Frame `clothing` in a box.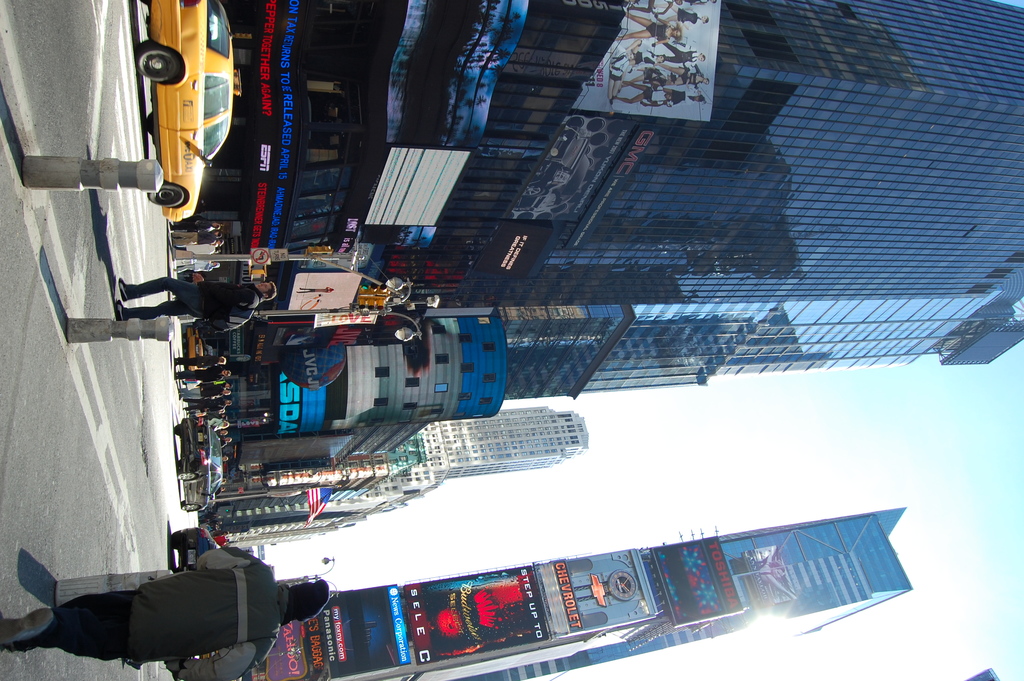
region(115, 270, 255, 306).
